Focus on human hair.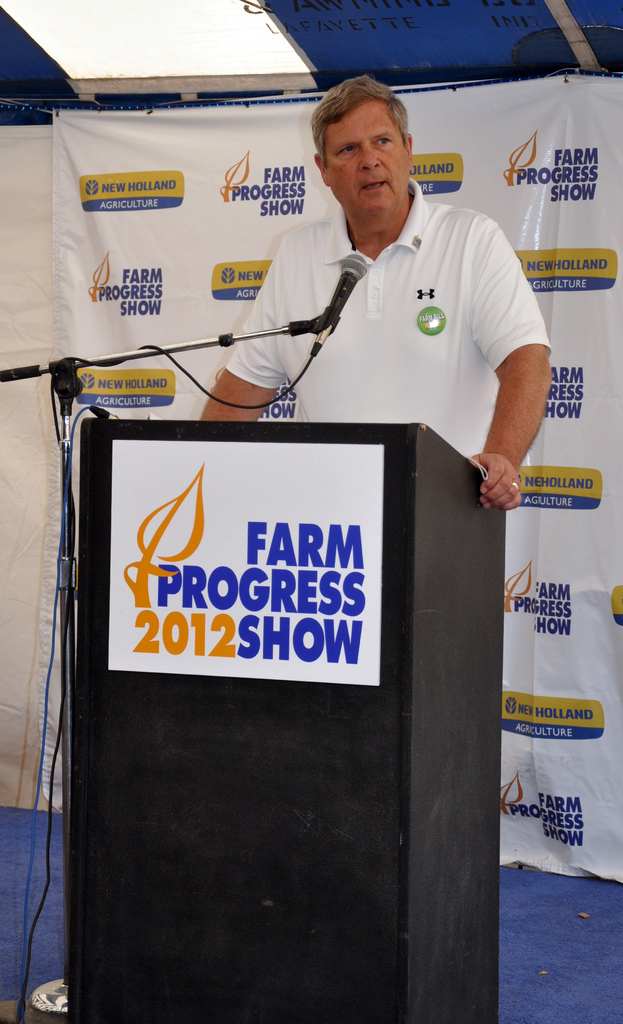
Focused at (315,73,417,172).
